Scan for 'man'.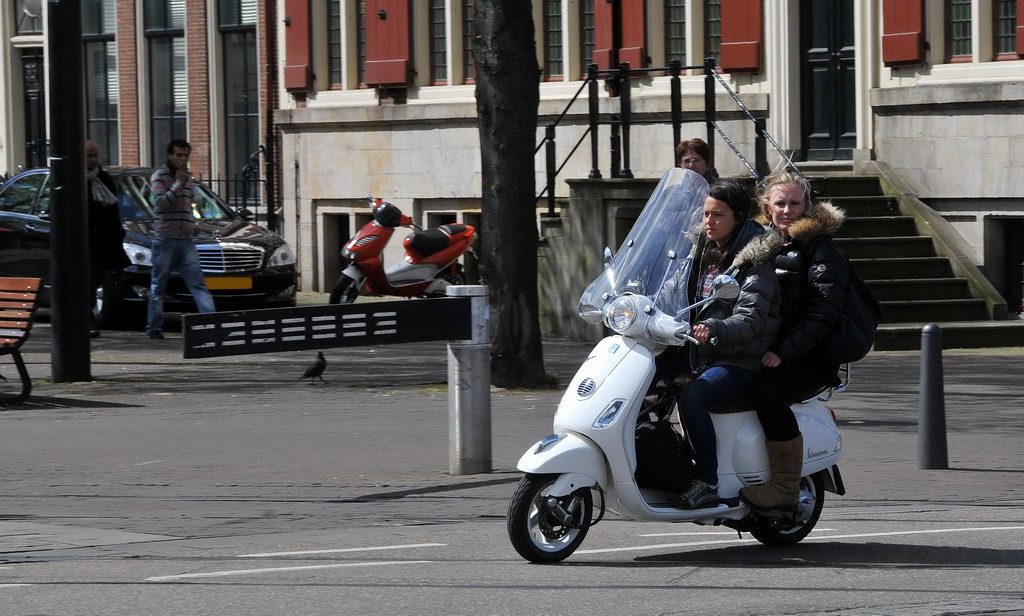
Scan result: 121,142,231,320.
